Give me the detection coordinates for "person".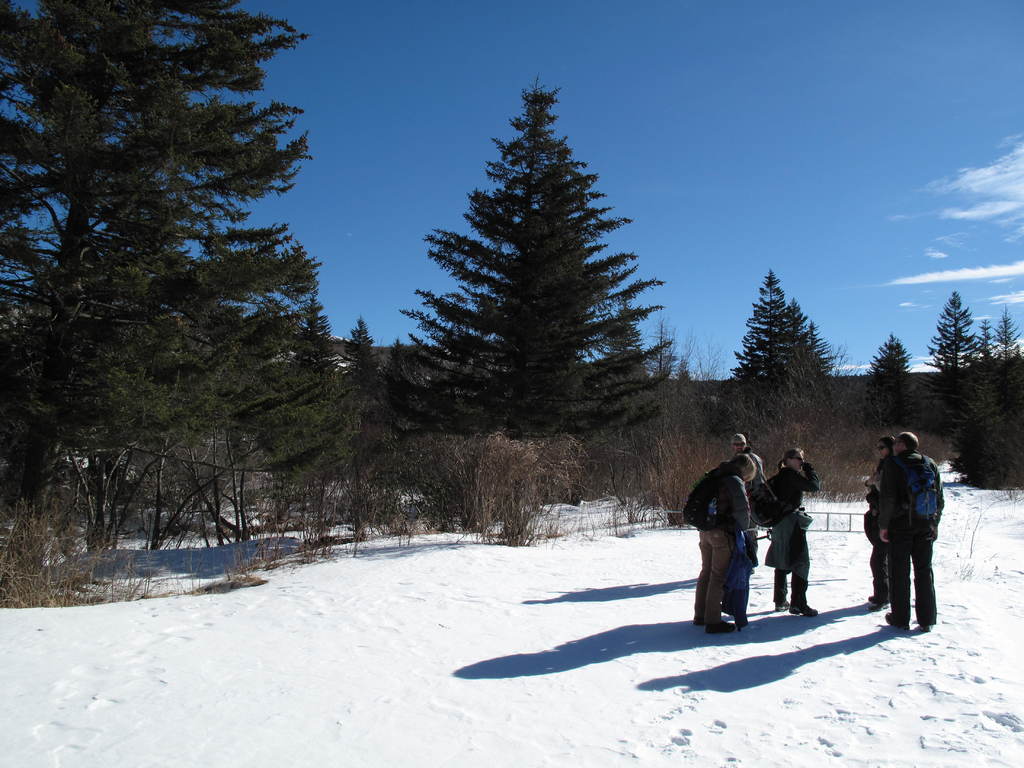
rect(768, 448, 821, 619).
